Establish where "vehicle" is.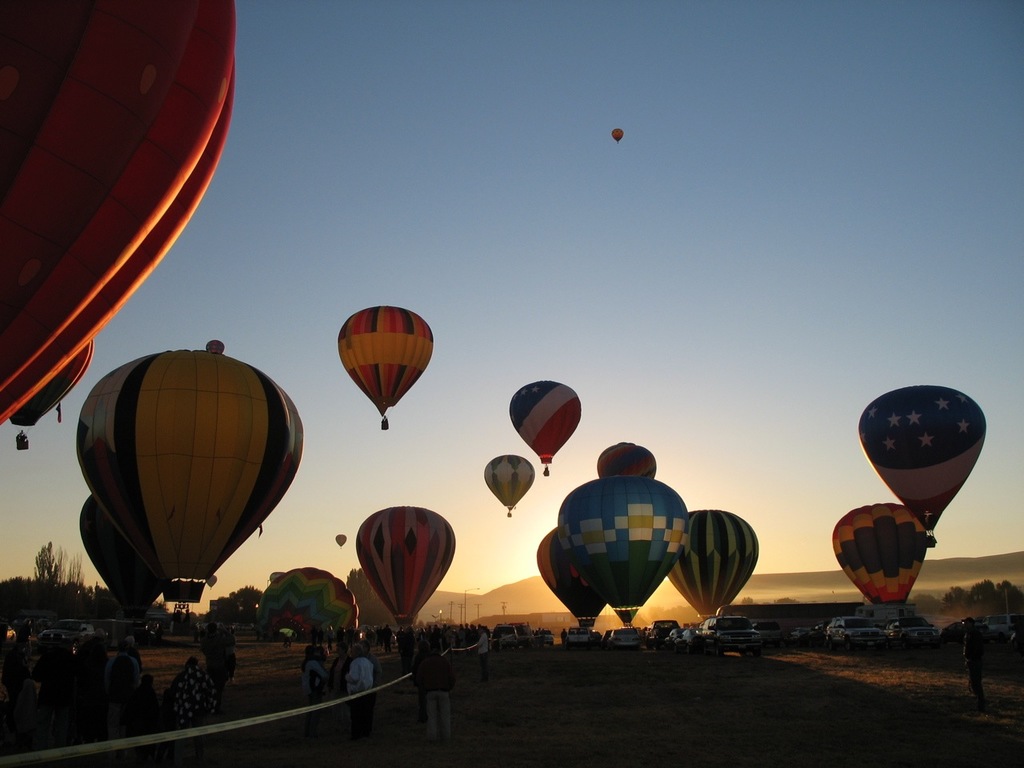
Established at [982, 611, 1023, 637].
